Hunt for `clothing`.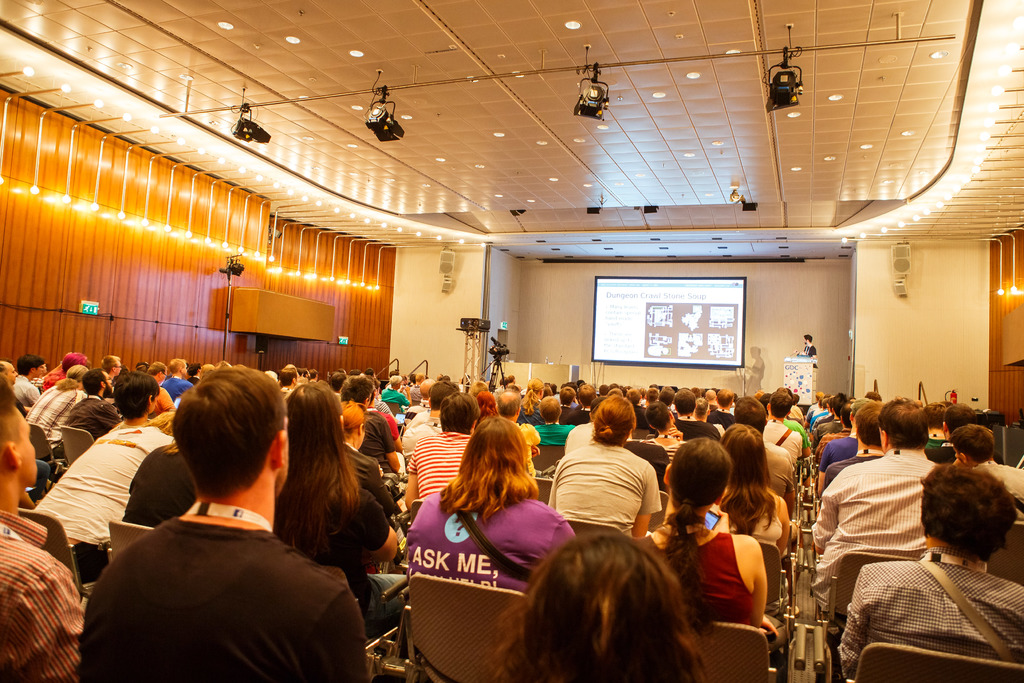
Hunted down at <box>357,415,399,461</box>.
